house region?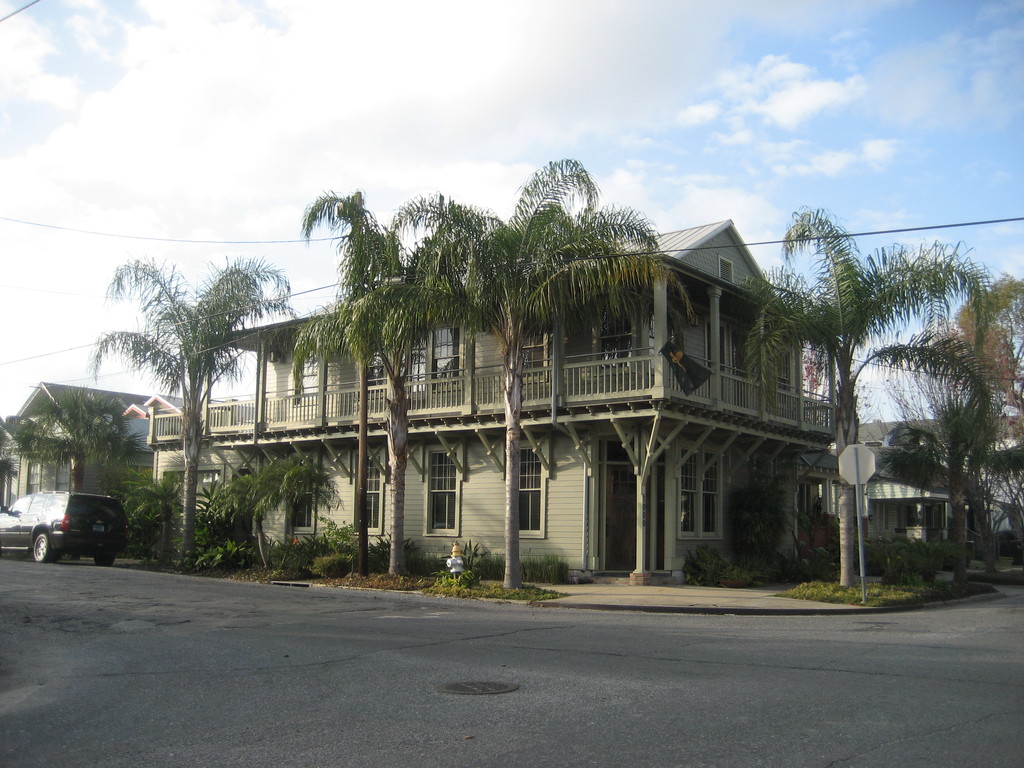
[x1=9, y1=376, x2=146, y2=488]
